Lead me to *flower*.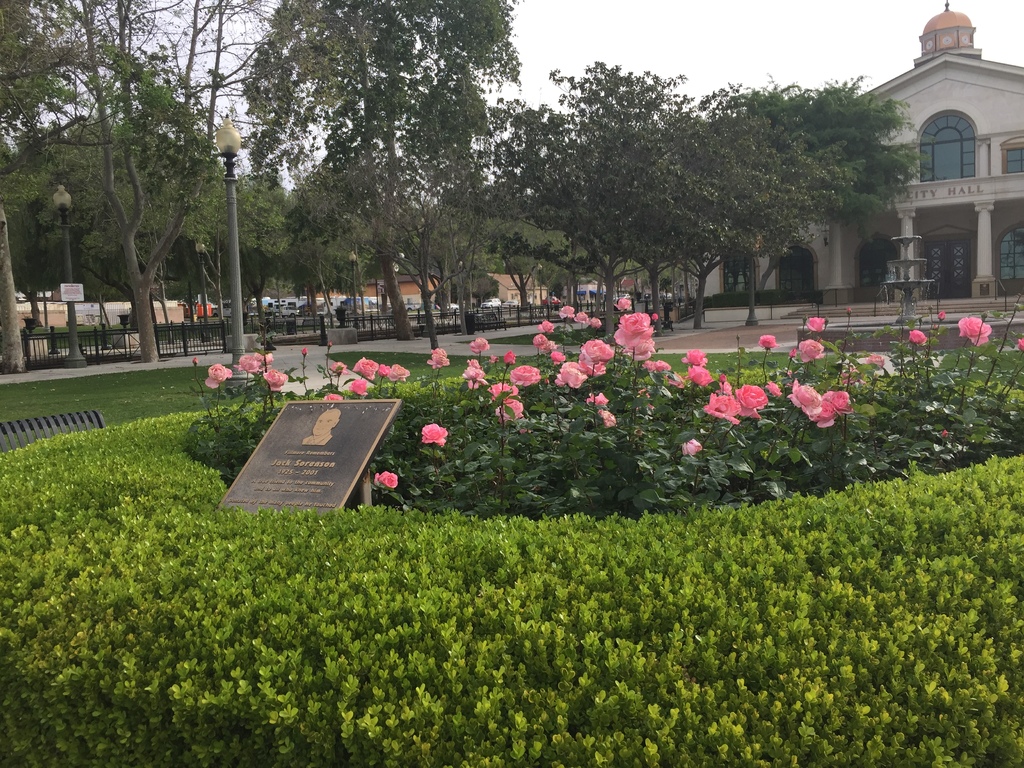
Lead to x1=426, y1=348, x2=456, y2=369.
